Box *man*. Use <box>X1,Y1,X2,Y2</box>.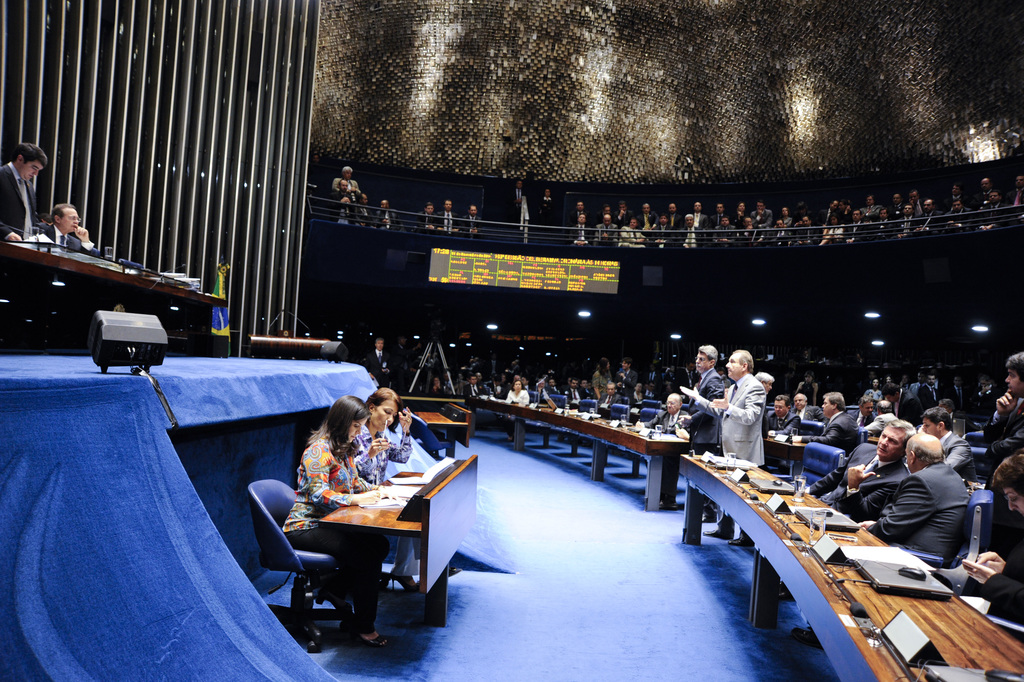
<box>909,369,925,394</box>.
